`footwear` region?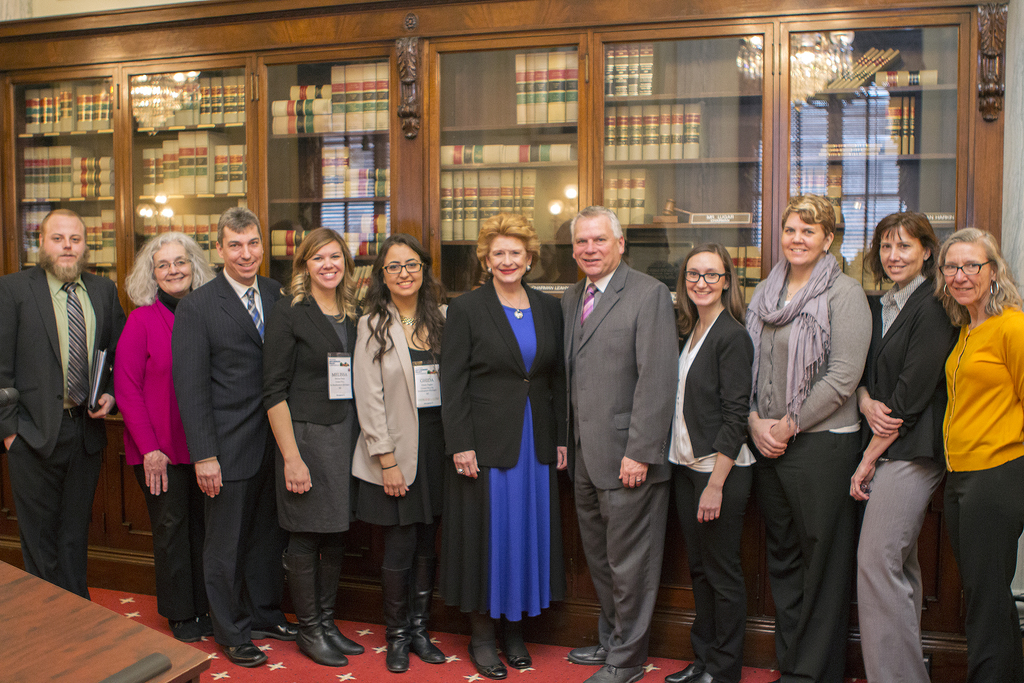
571 641 623 662
